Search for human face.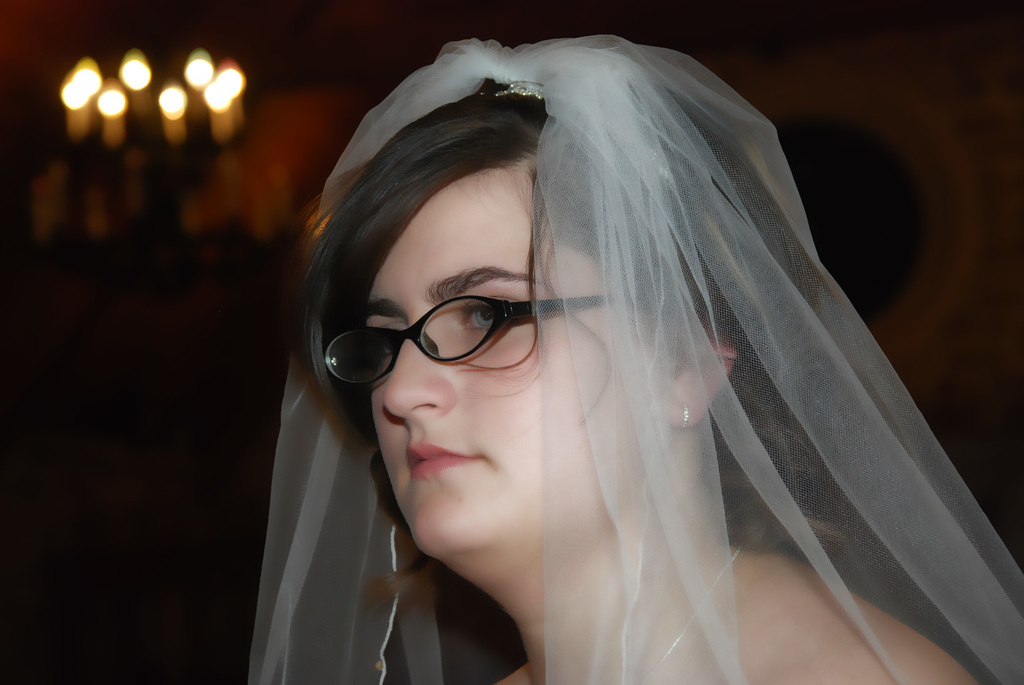
Found at crop(364, 176, 655, 581).
